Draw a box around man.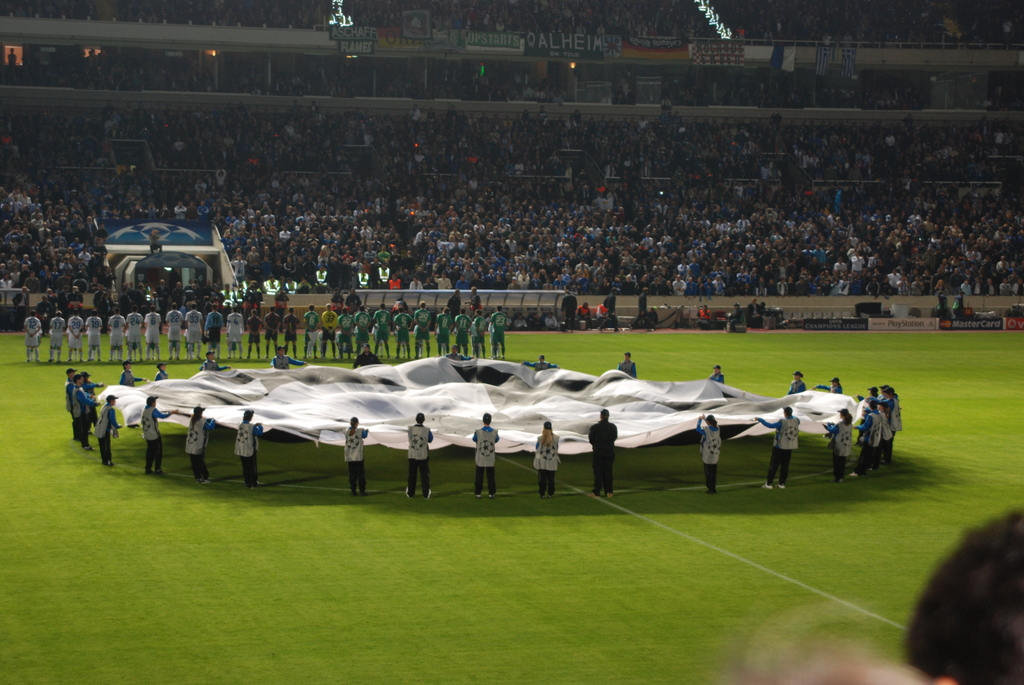
rect(851, 398, 879, 478).
